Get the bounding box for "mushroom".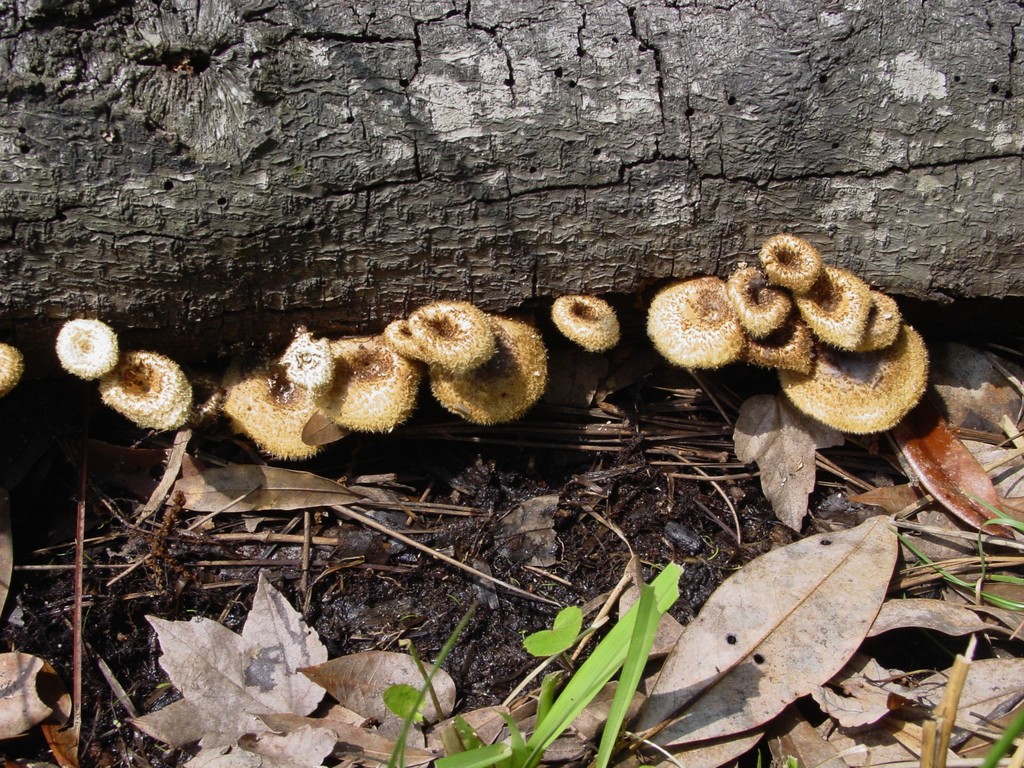
crop(0, 340, 25, 399).
